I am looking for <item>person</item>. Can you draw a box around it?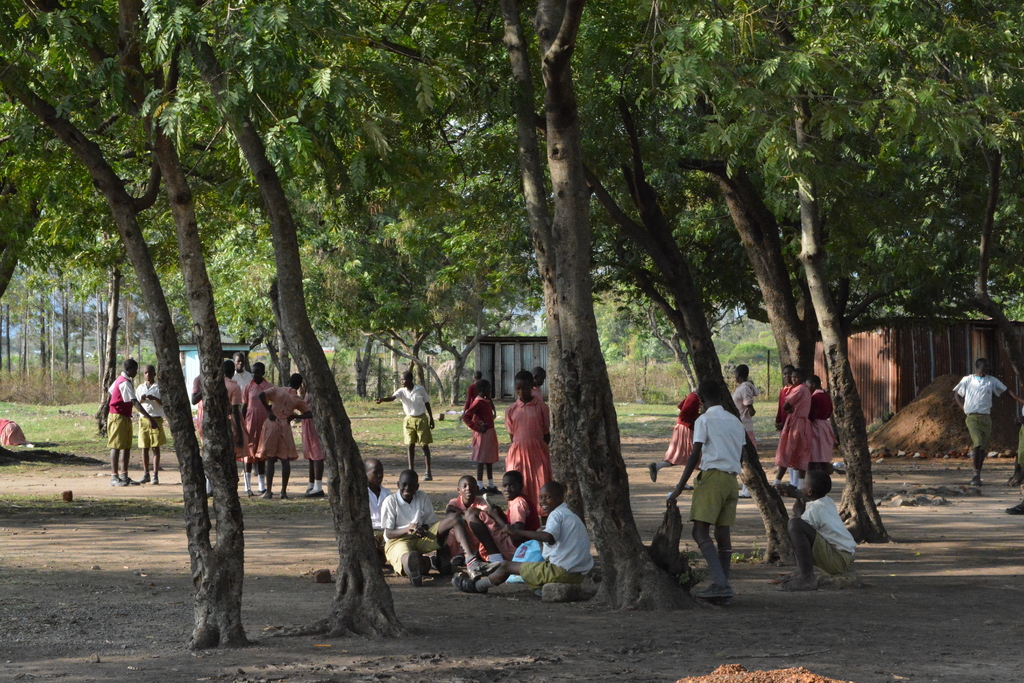
Sure, the bounding box is bbox(771, 365, 798, 427).
